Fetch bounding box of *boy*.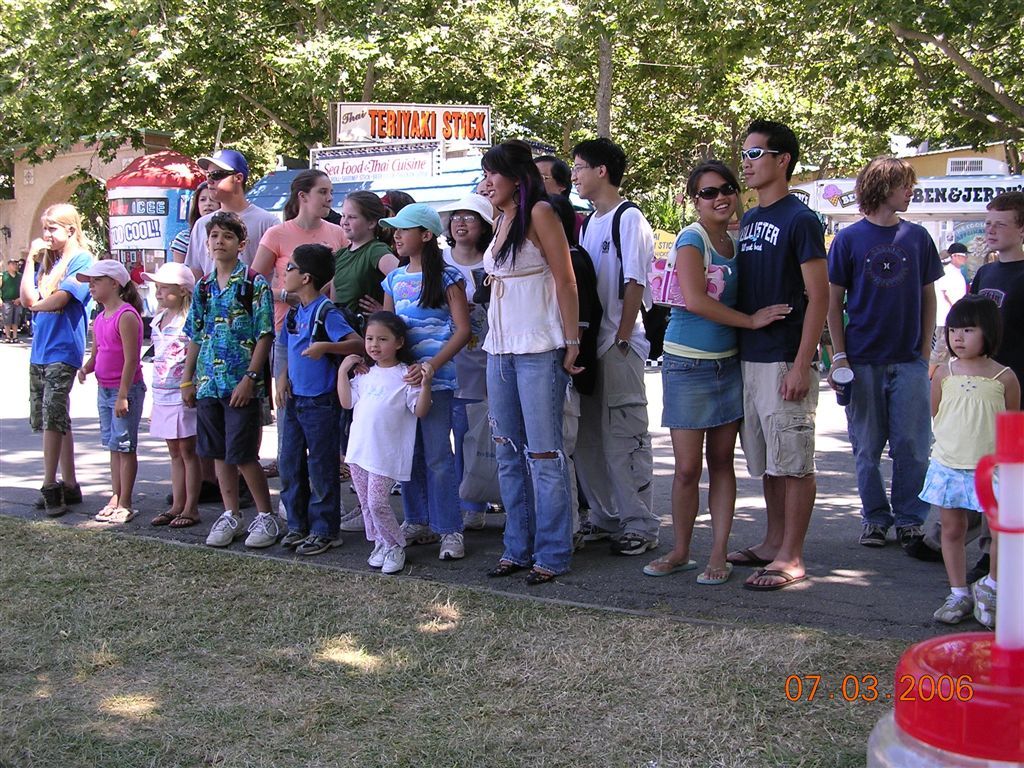
Bbox: l=270, t=239, r=367, b=555.
